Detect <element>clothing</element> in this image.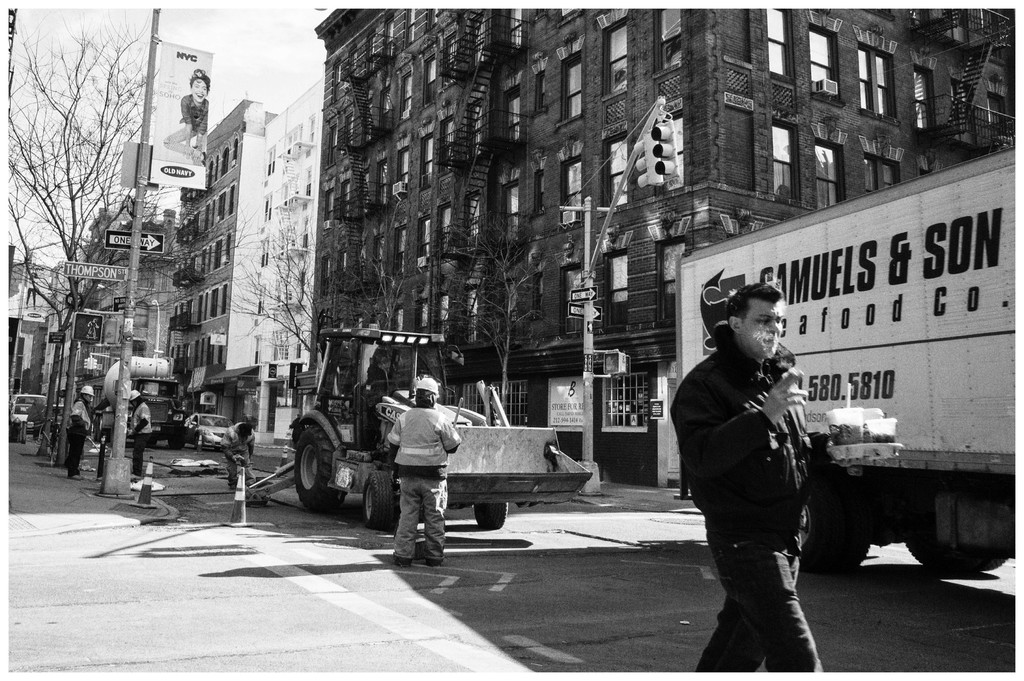
Detection: Rect(290, 417, 305, 446).
